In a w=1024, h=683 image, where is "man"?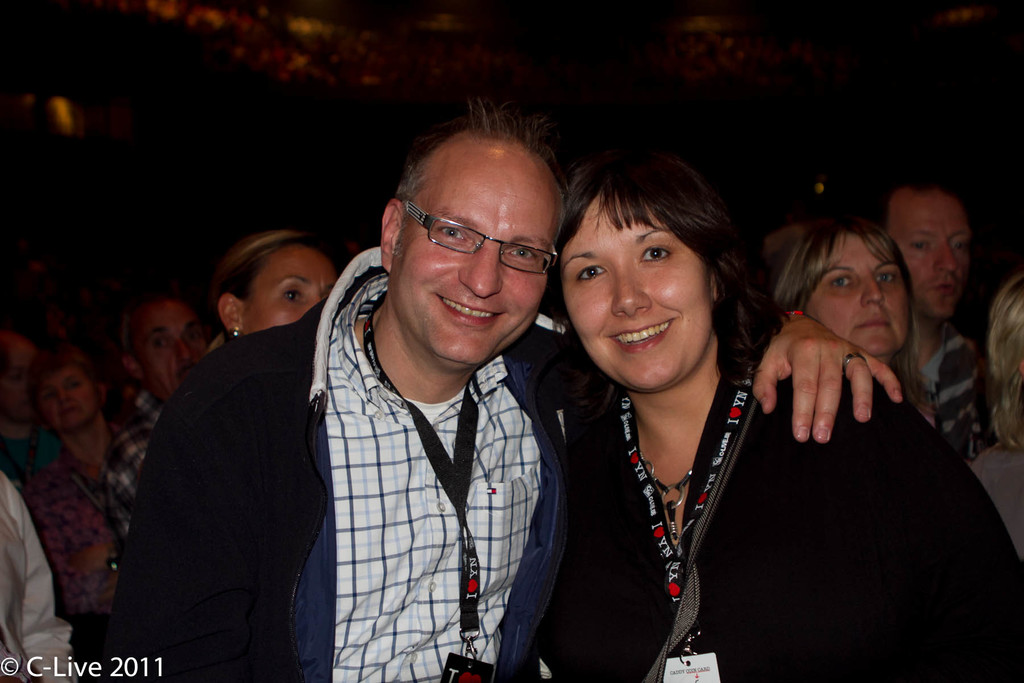
[x1=109, y1=95, x2=905, y2=682].
